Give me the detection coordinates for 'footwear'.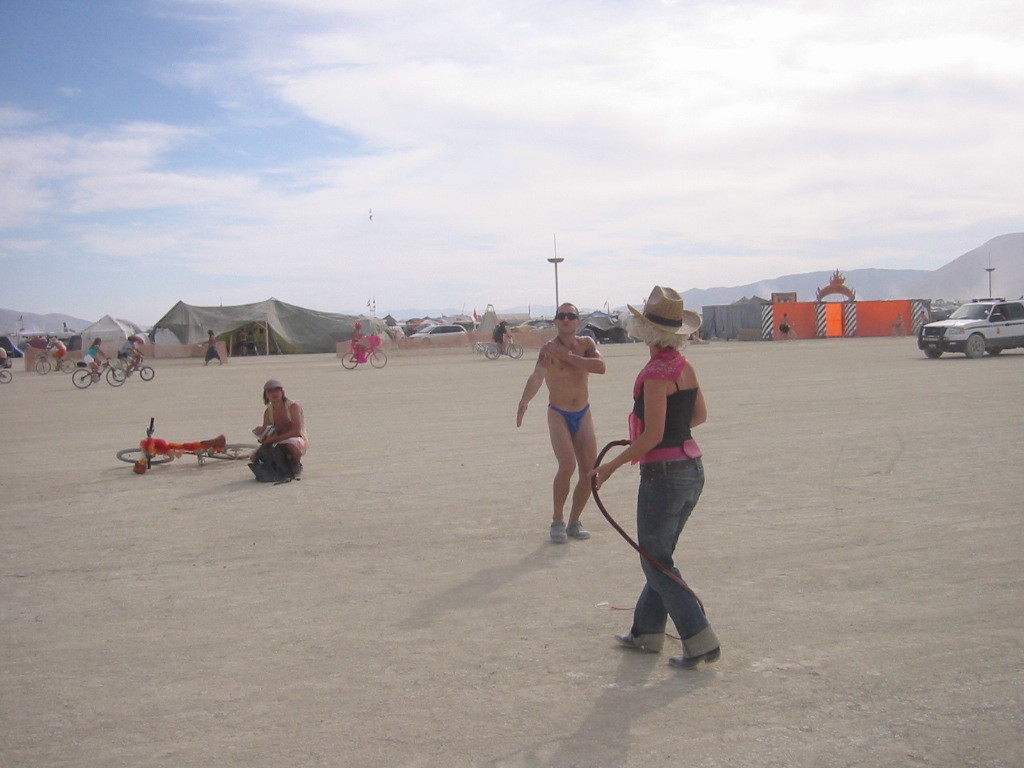
crop(619, 626, 666, 646).
